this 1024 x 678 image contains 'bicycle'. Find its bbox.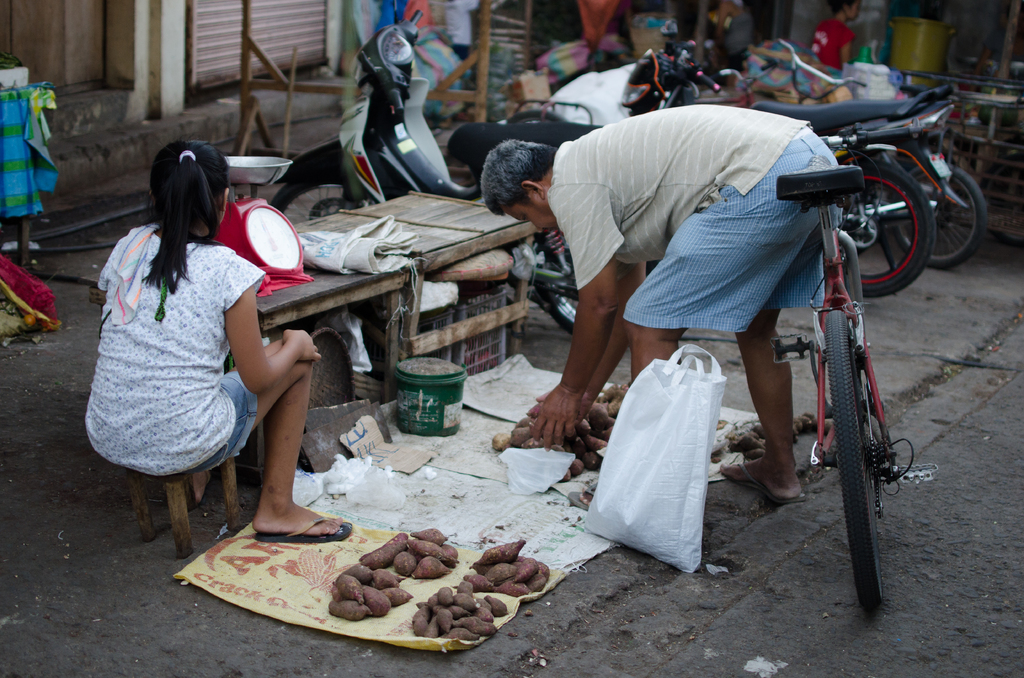
box(763, 122, 929, 616).
